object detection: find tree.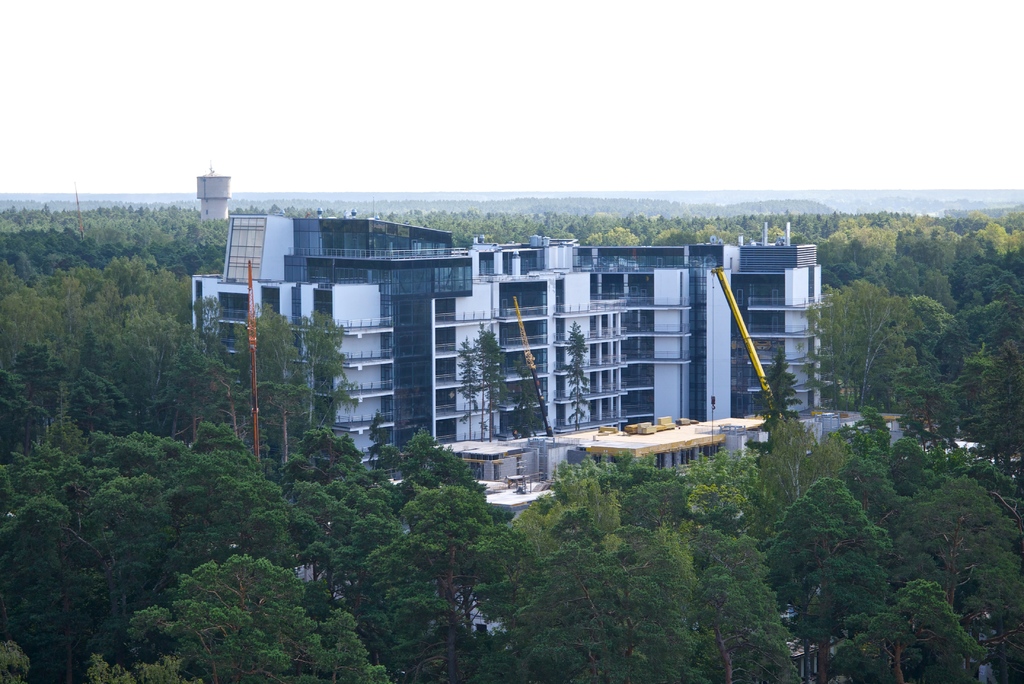
select_region(122, 545, 394, 683).
